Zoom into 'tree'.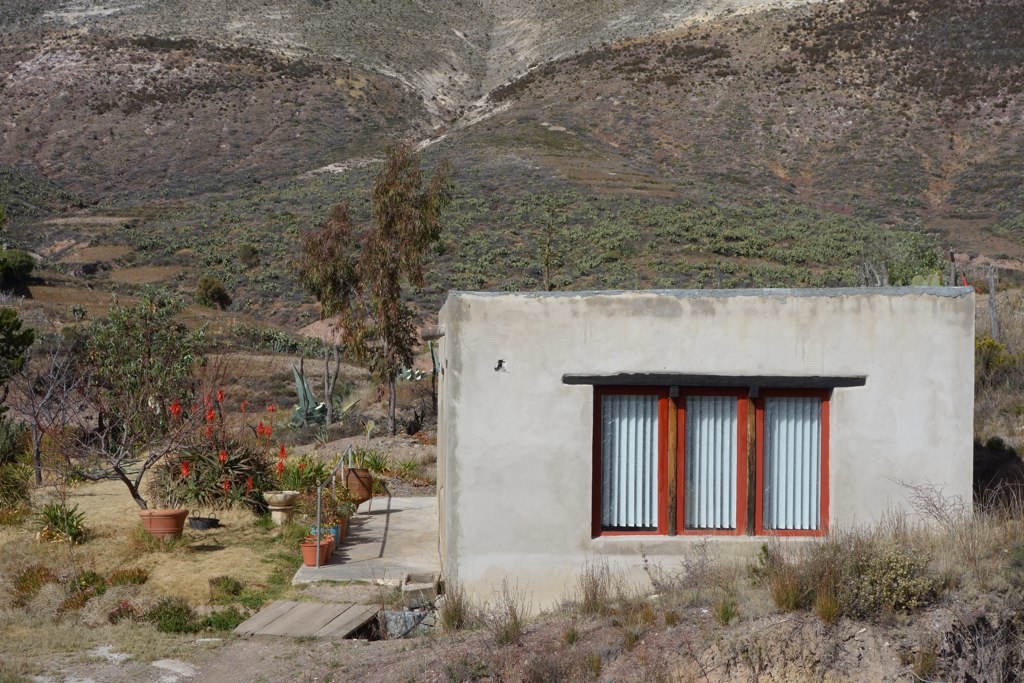
Zoom target: {"x1": 448, "y1": 237, "x2": 488, "y2": 292}.
